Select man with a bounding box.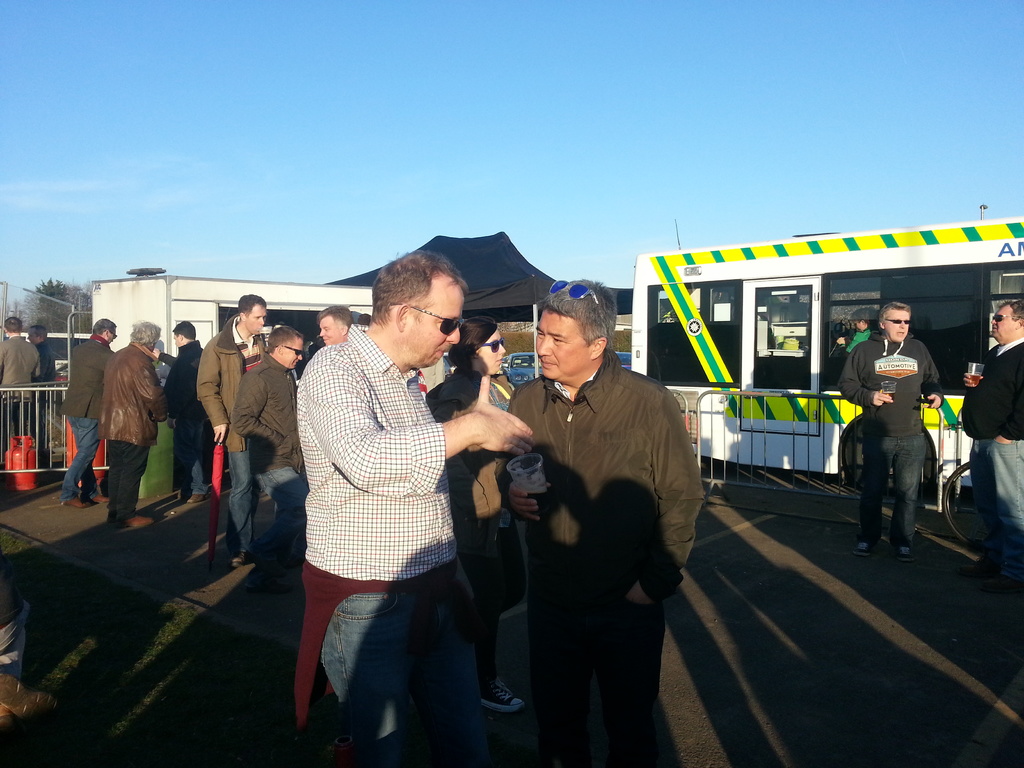
{"x1": 193, "y1": 291, "x2": 267, "y2": 563}.
